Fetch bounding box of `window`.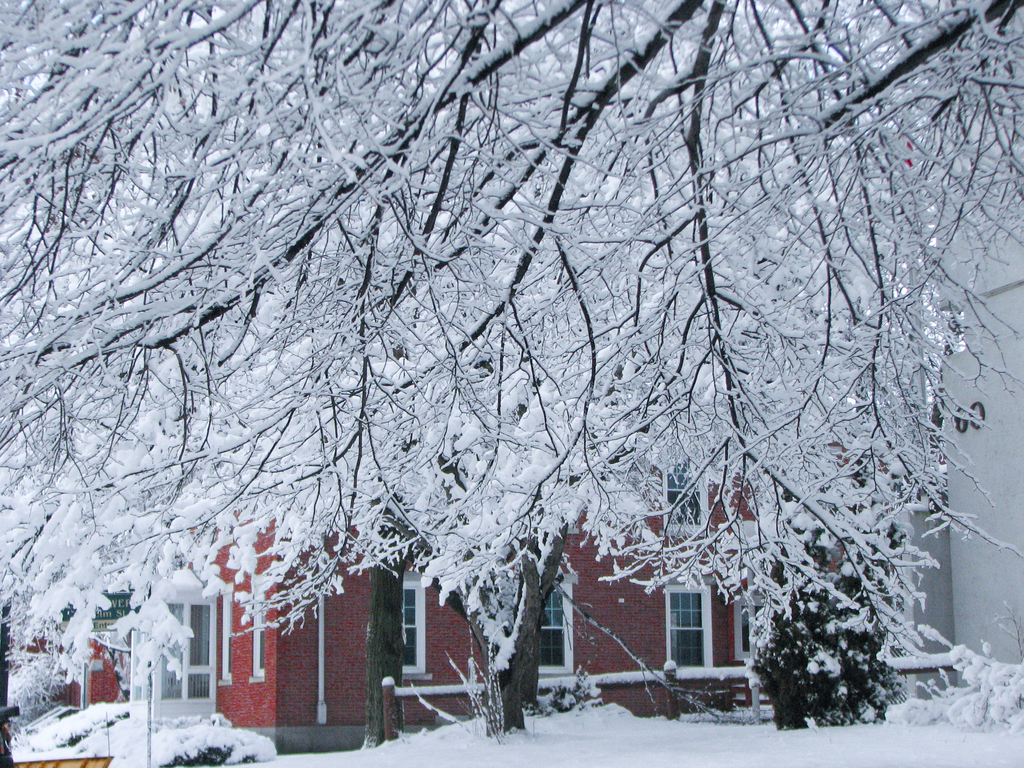
Bbox: bbox=[663, 457, 708, 537].
